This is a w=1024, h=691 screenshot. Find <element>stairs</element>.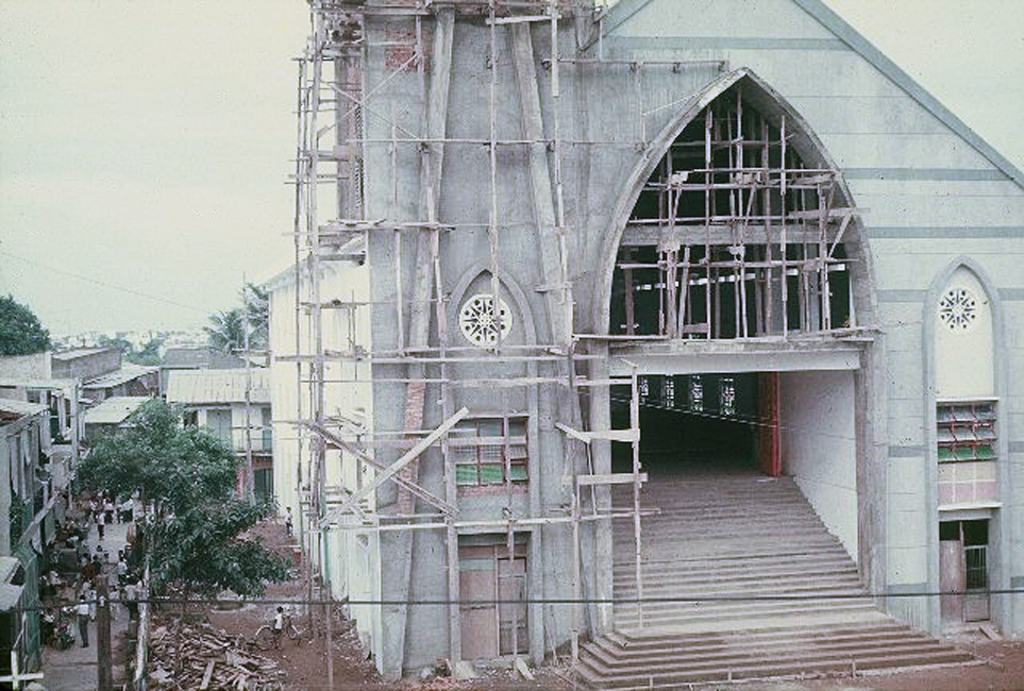
Bounding box: x1=566, y1=474, x2=975, y2=690.
